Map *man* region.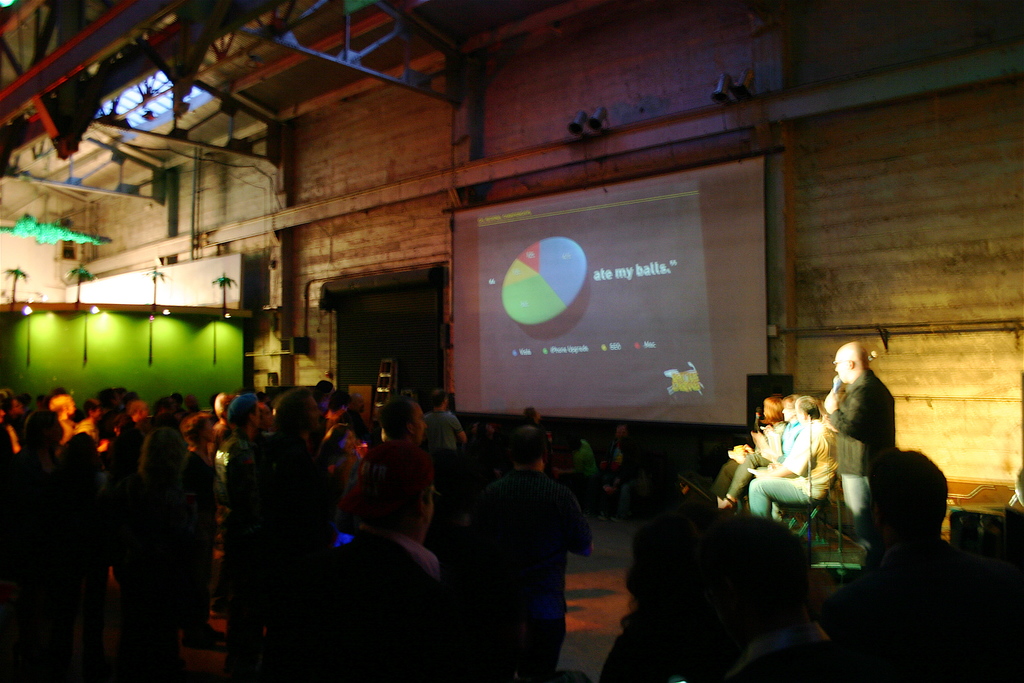
Mapped to locate(376, 393, 429, 445).
